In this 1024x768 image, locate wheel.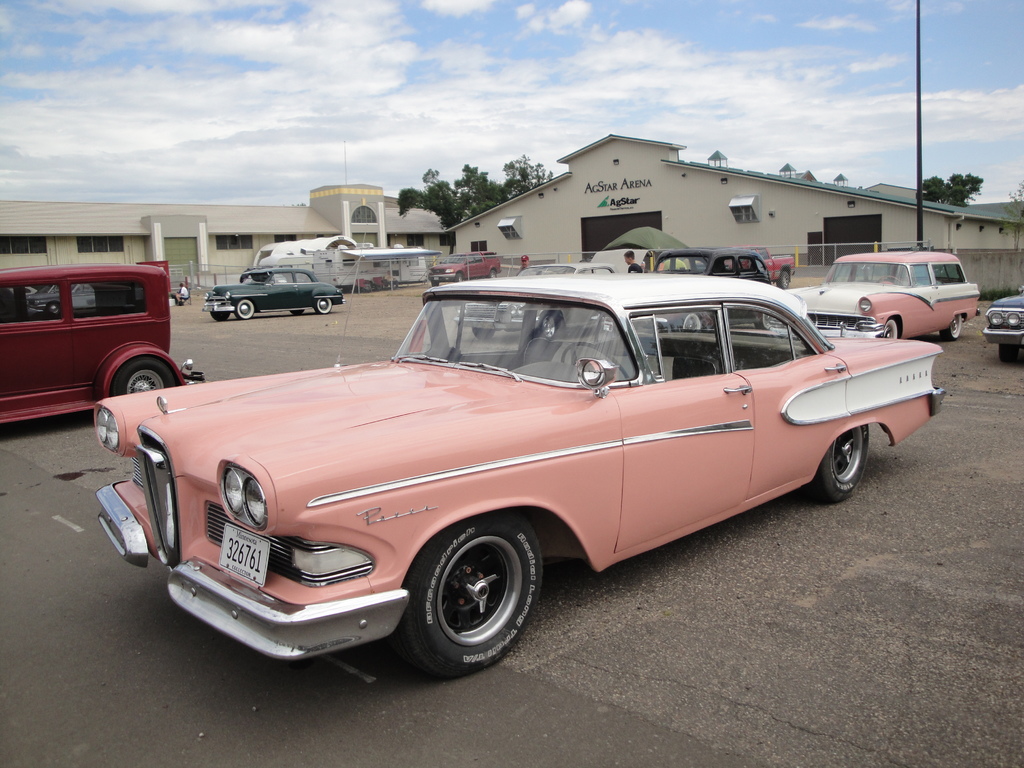
Bounding box: x1=809 y1=422 x2=872 y2=504.
